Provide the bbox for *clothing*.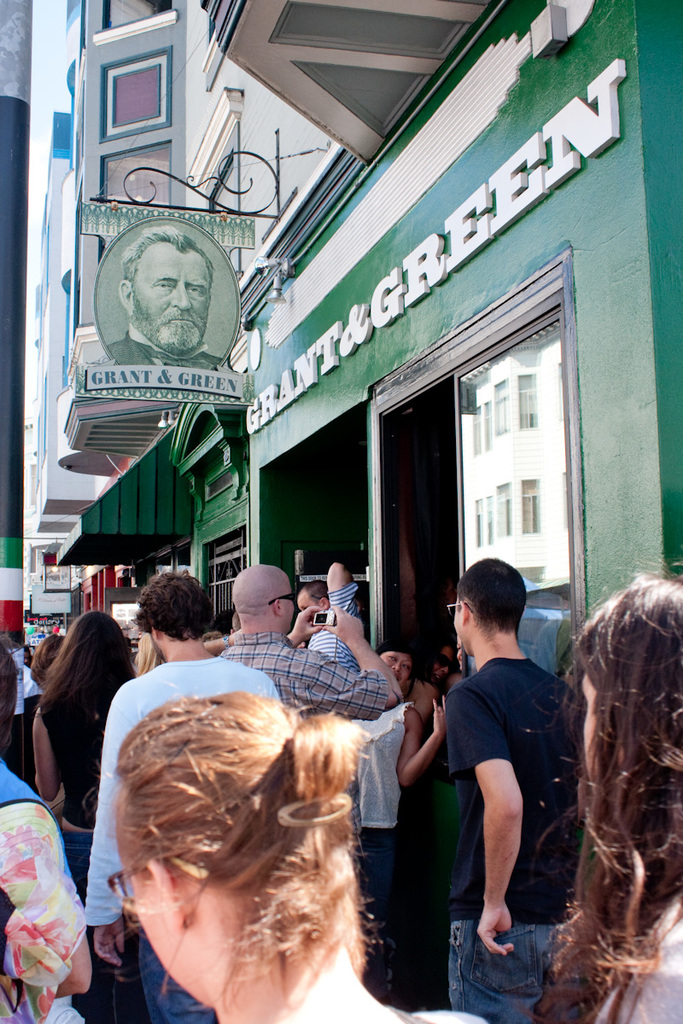
pyautogui.locateOnScreen(36, 705, 106, 892).
